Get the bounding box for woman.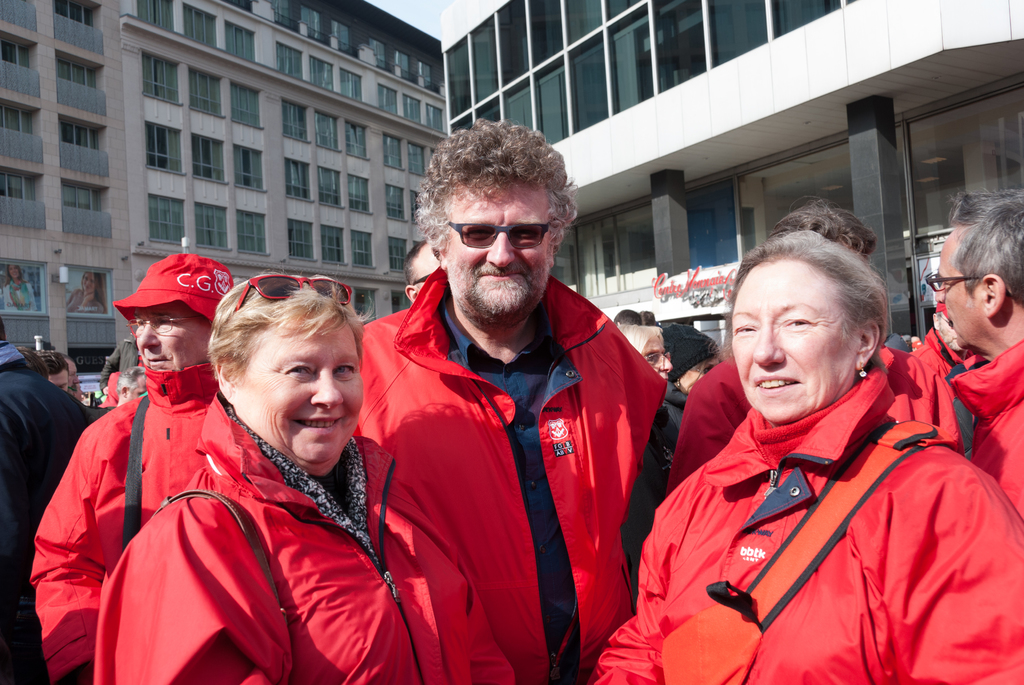
75,336,142,405.
